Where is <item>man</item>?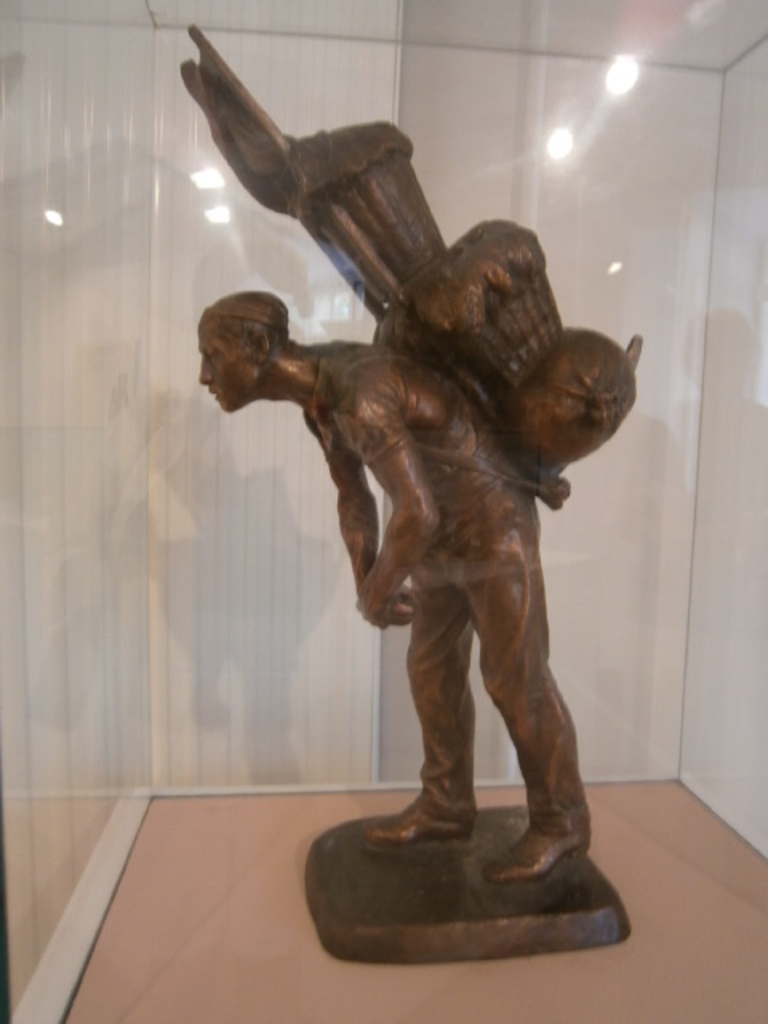
<bbox>194, 291, 592, 893</bbox>.
